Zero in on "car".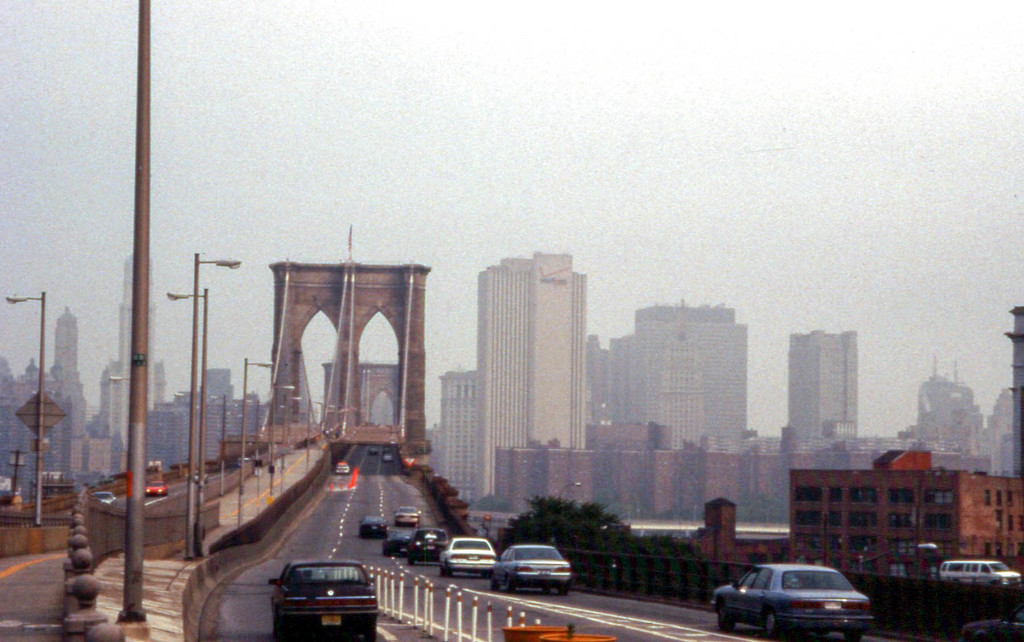
Zeroed in: bbox=[715, 567, 875, 638].
